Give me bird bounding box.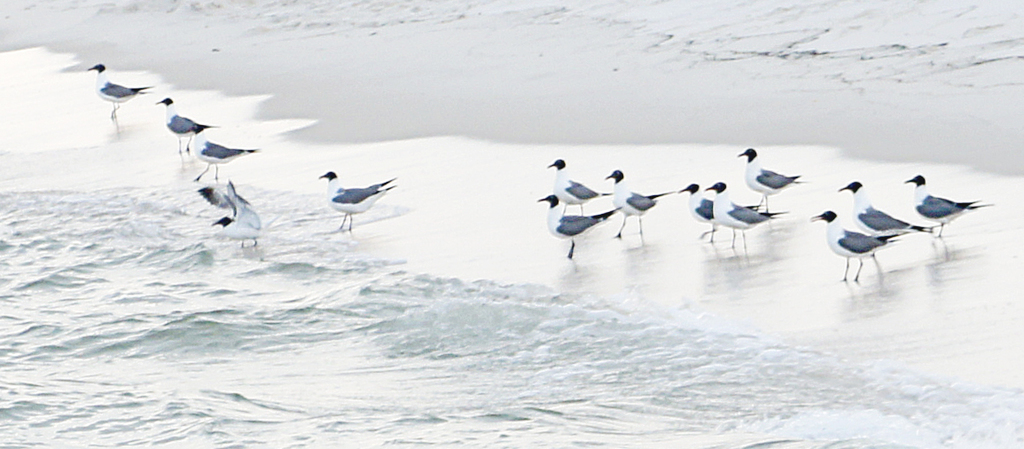
box=[83, 62, 154, 125].
